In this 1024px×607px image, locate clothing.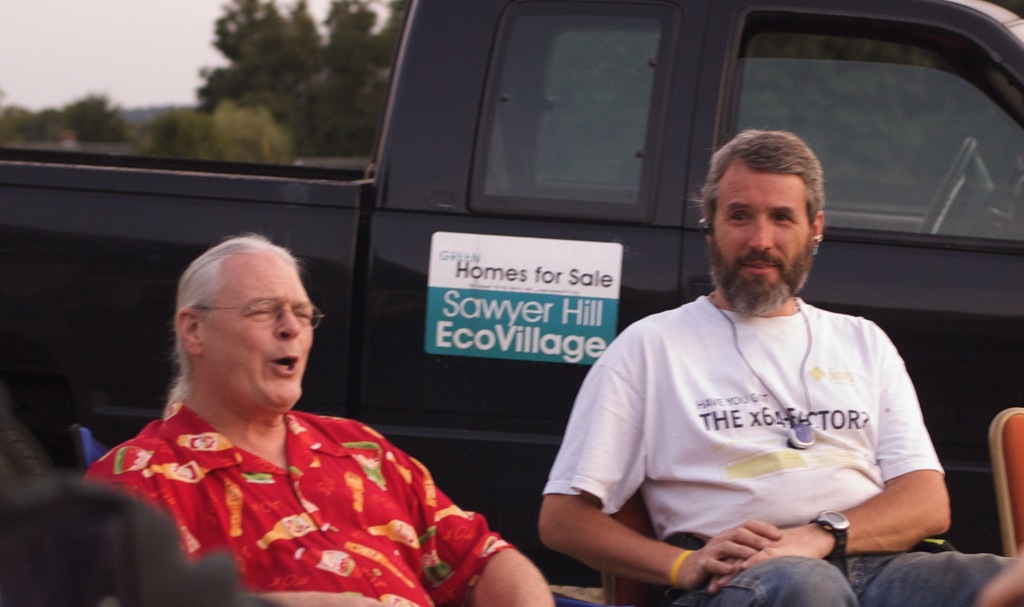
Bounding box: box(88, 374, 478, 599).
